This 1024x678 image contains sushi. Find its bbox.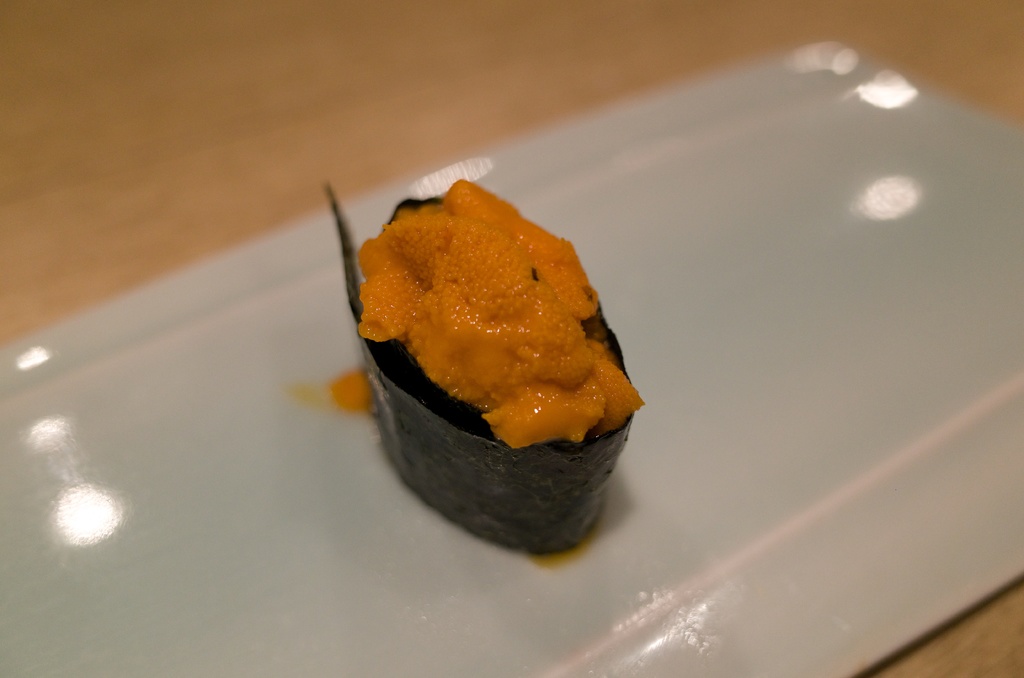
[334, 174, 650, 561].
